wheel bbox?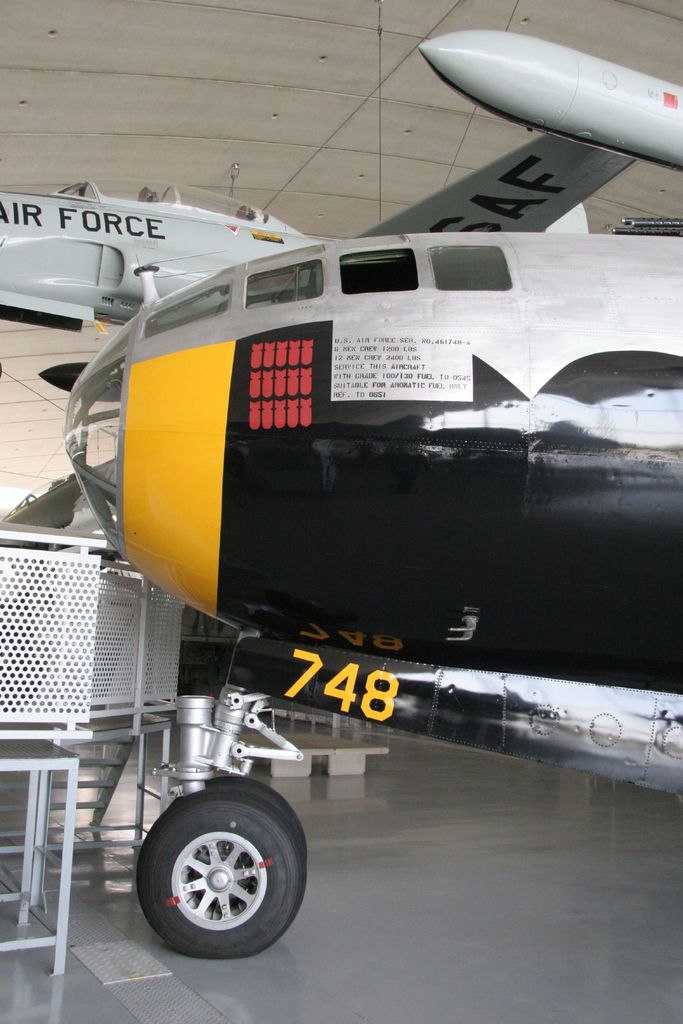
(135, 788, 308, 957)
